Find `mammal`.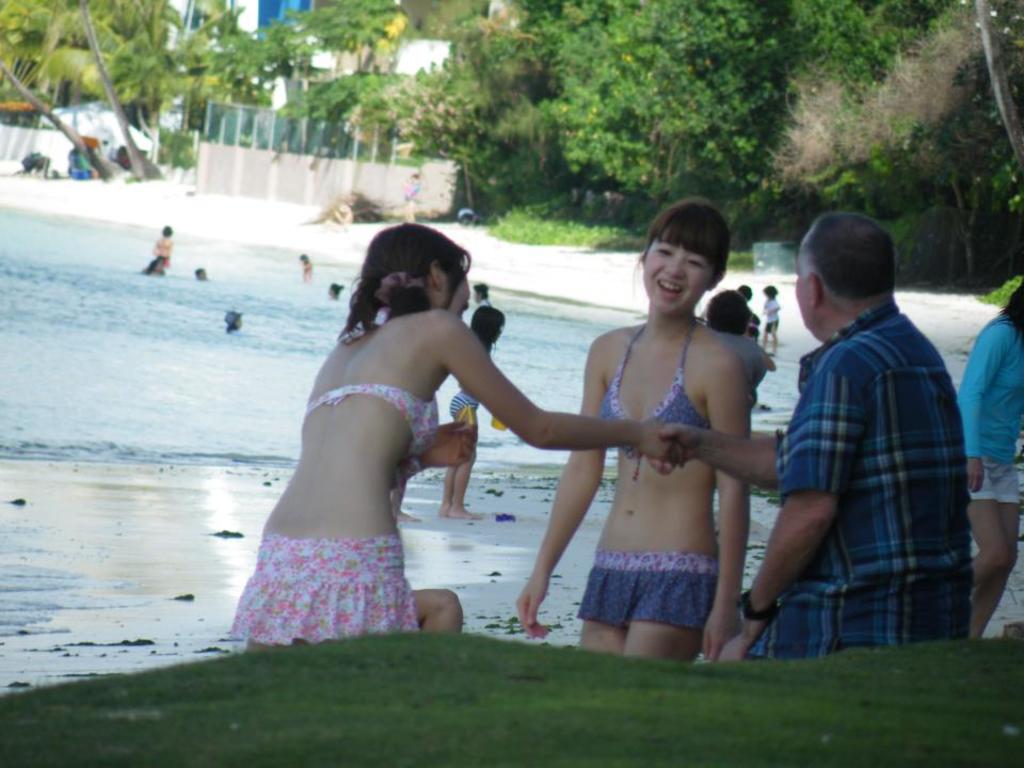
{"x1": 137, "y1": 259, "x2": 164, "y2": 279}.
